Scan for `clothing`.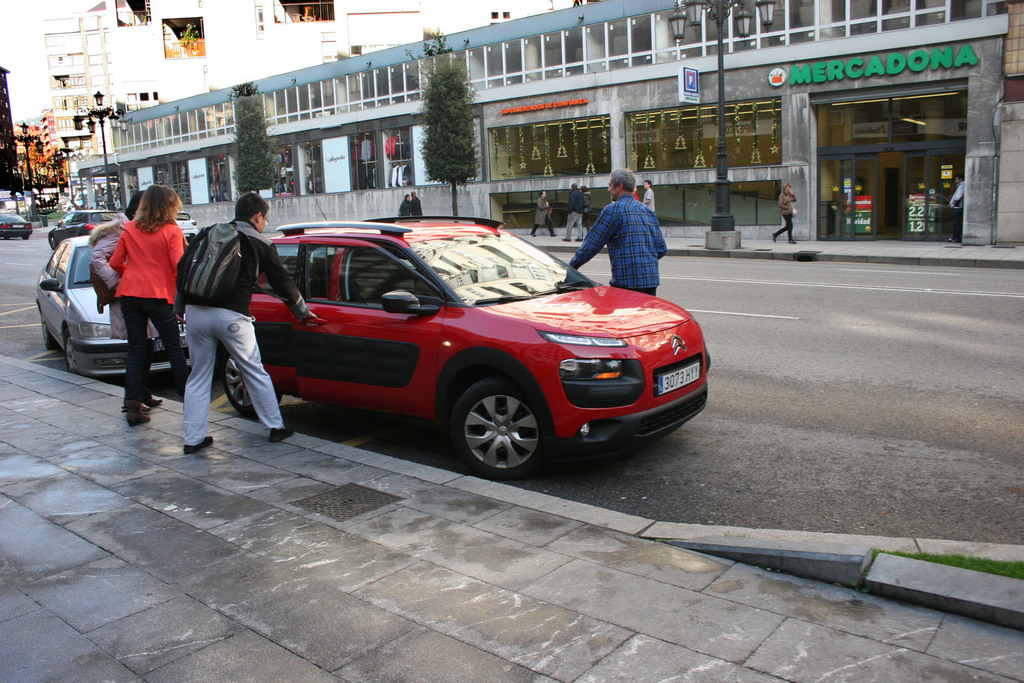
Scan result: box=[577, 173, 671, 282].
